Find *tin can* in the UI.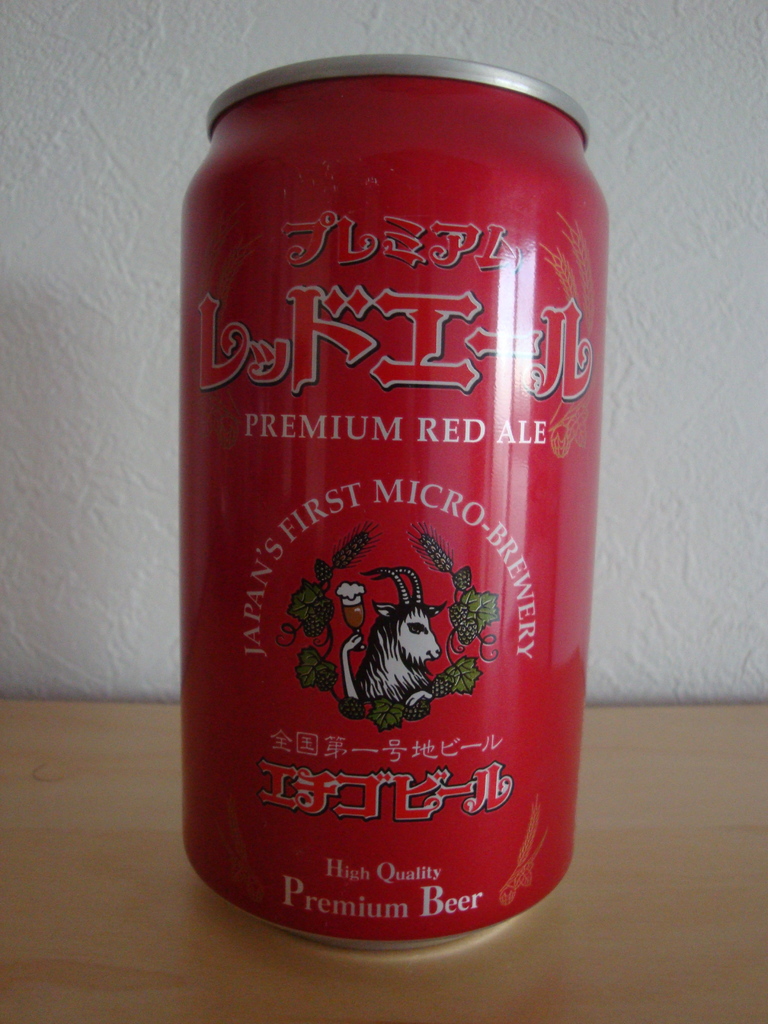
UI element at 183,56,611,953.
